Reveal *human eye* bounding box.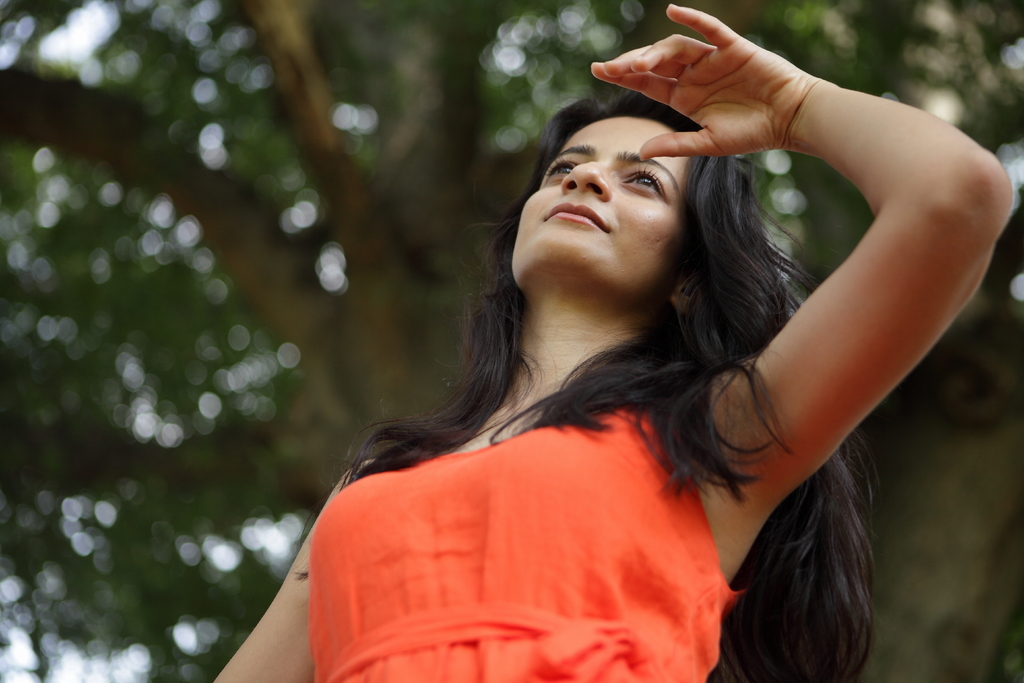
Revealed: bbox(619, 161, 673, 200).
